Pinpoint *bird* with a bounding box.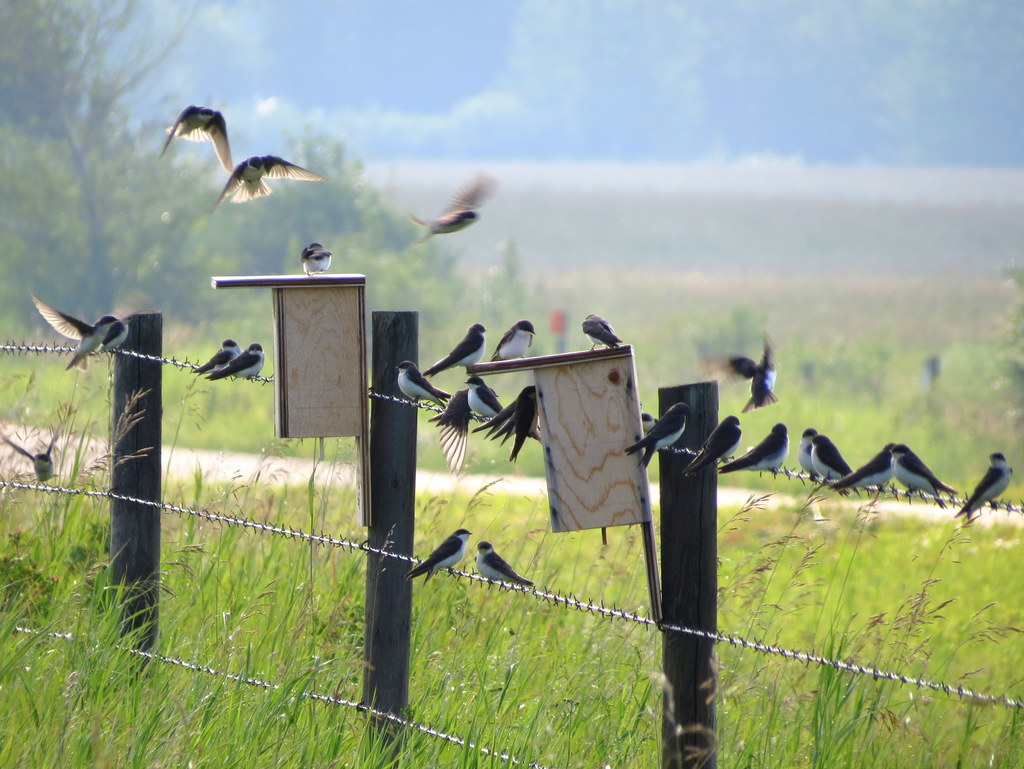
locate(584, 313, 625, 351).
